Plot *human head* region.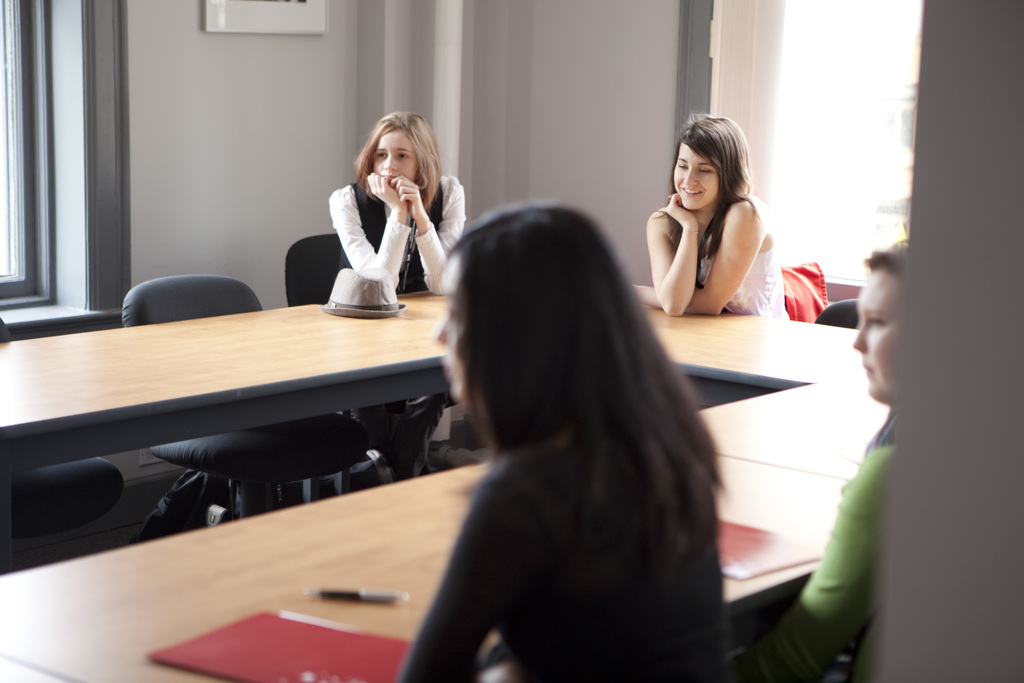
Plotted at pyautogui.locateOnScreen(673, 107, 750, 210).
